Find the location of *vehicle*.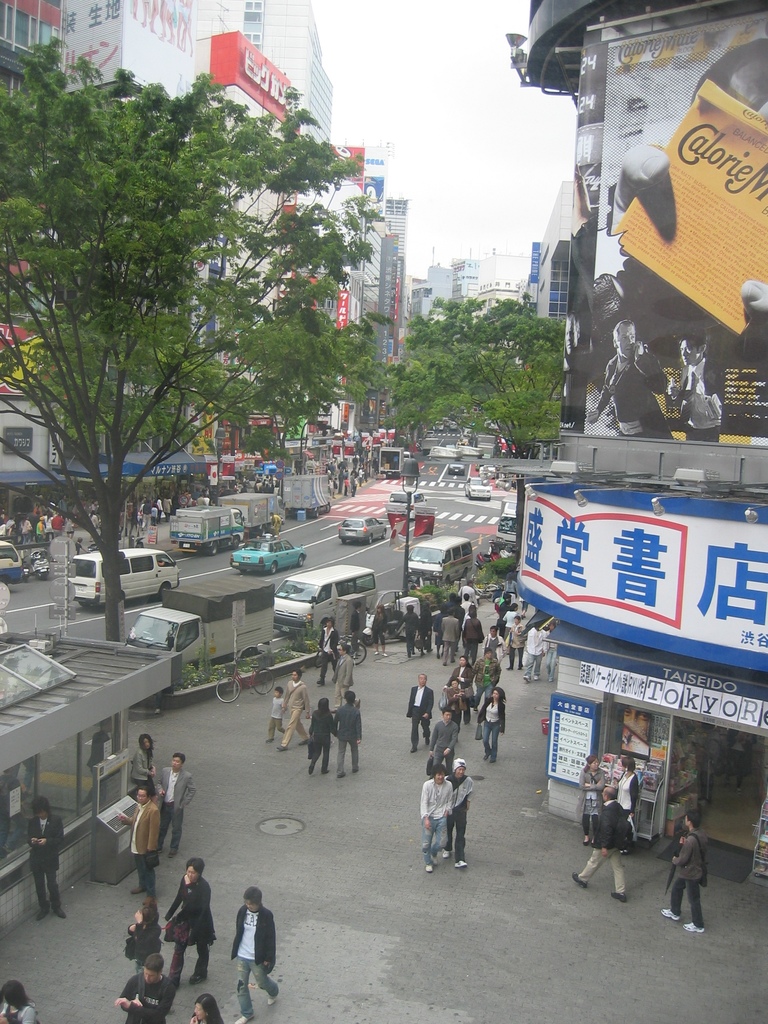
Location: <bbox>0, 538, 26, 578</bbox>.
